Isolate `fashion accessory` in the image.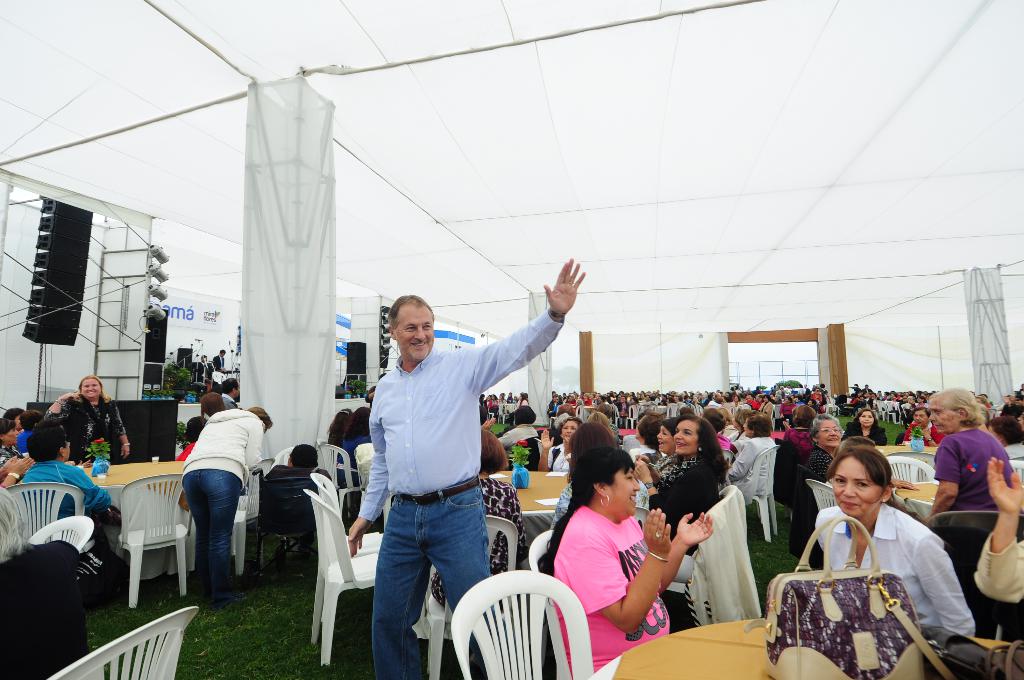
Isolated region: x1=655 y1=533 x2=662 y2=538.
